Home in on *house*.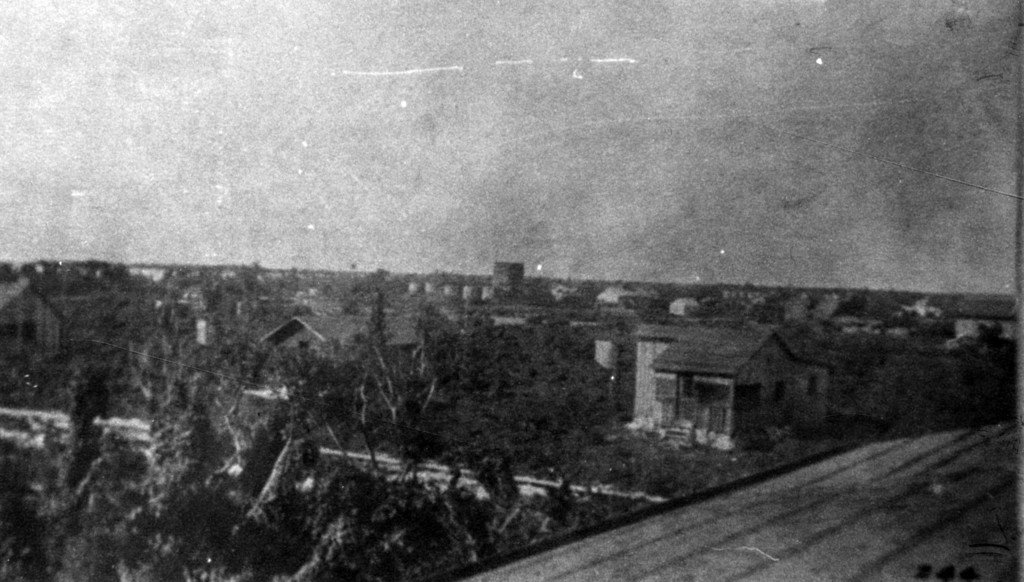
Homed in at left=422, top=278, right=438, bottom=293.
